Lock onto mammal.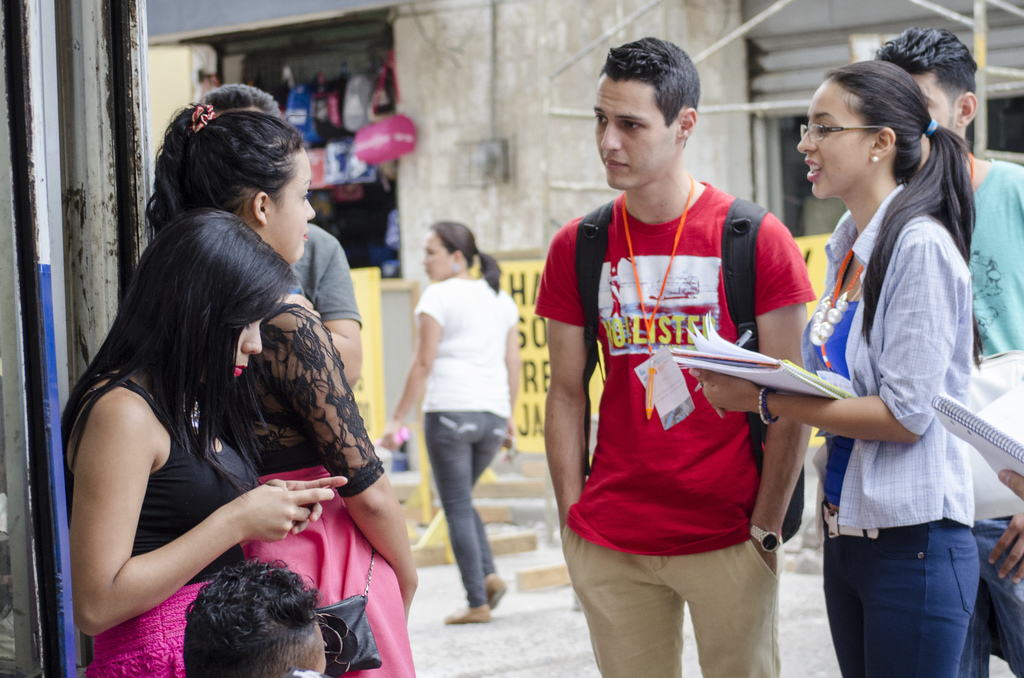
Locked: BBox(196, 79, 363, 381).
